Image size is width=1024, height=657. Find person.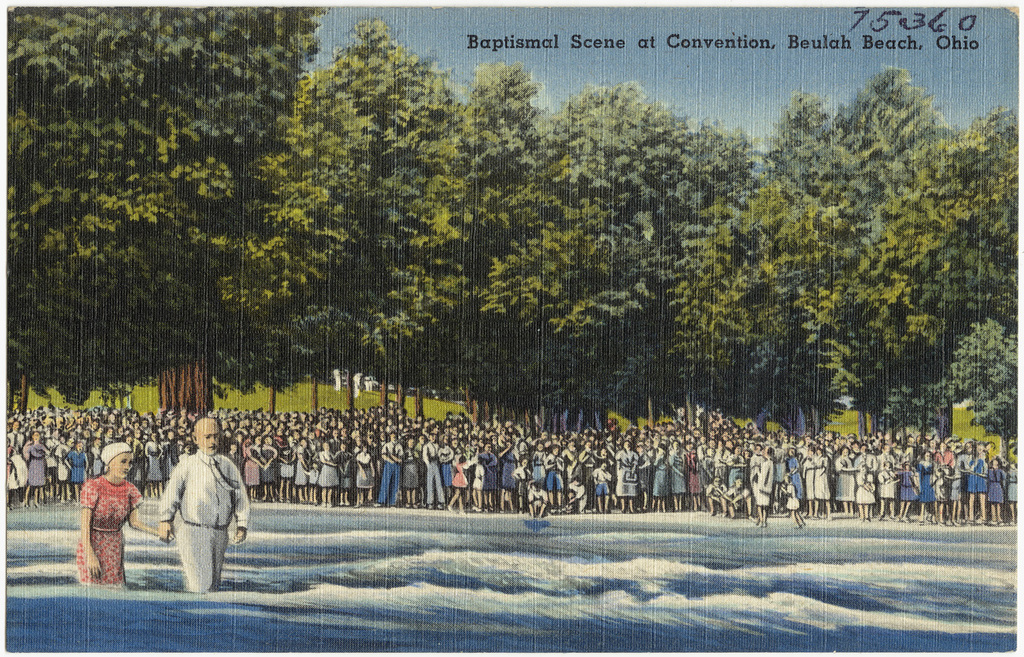
<region>72, 444, 165, 579</region>.
